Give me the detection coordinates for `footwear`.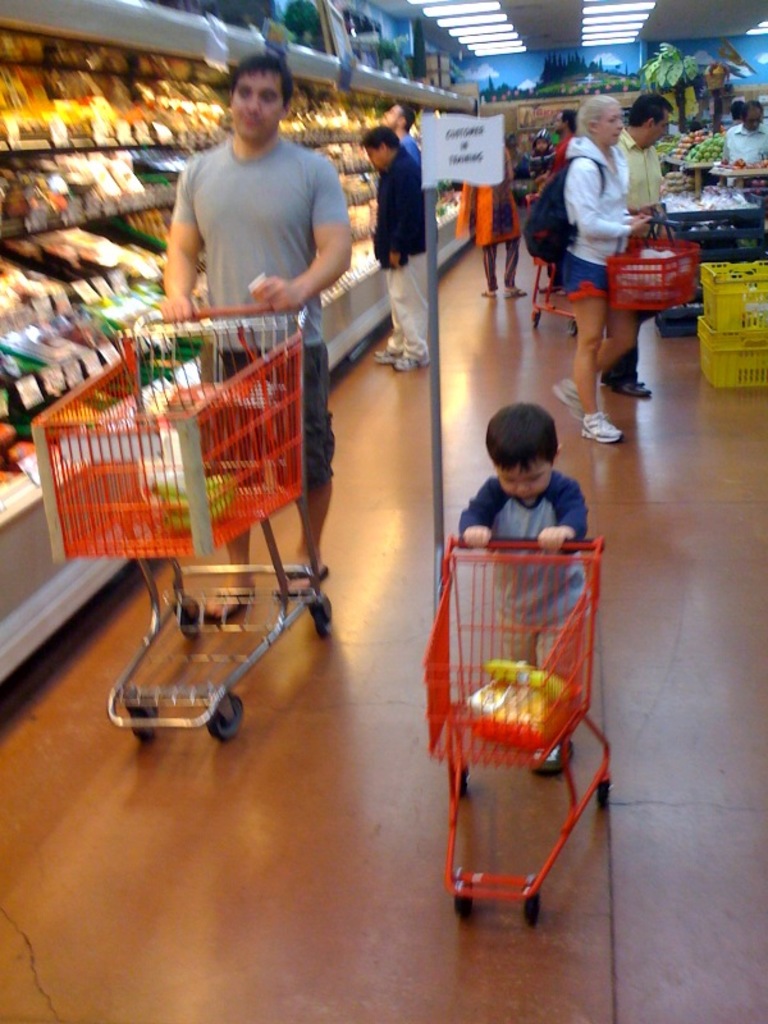
[x1=387, y1=346, x2=442, y2=375].
